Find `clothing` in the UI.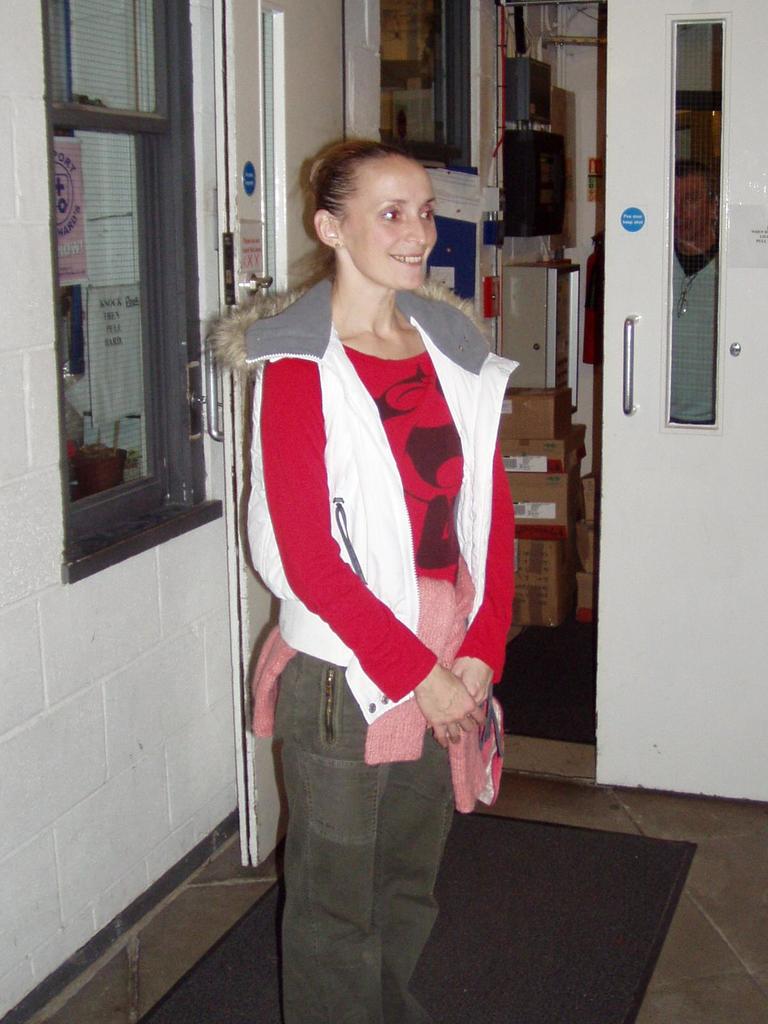
UI element at l=671, t=254, r=718, b=424.
